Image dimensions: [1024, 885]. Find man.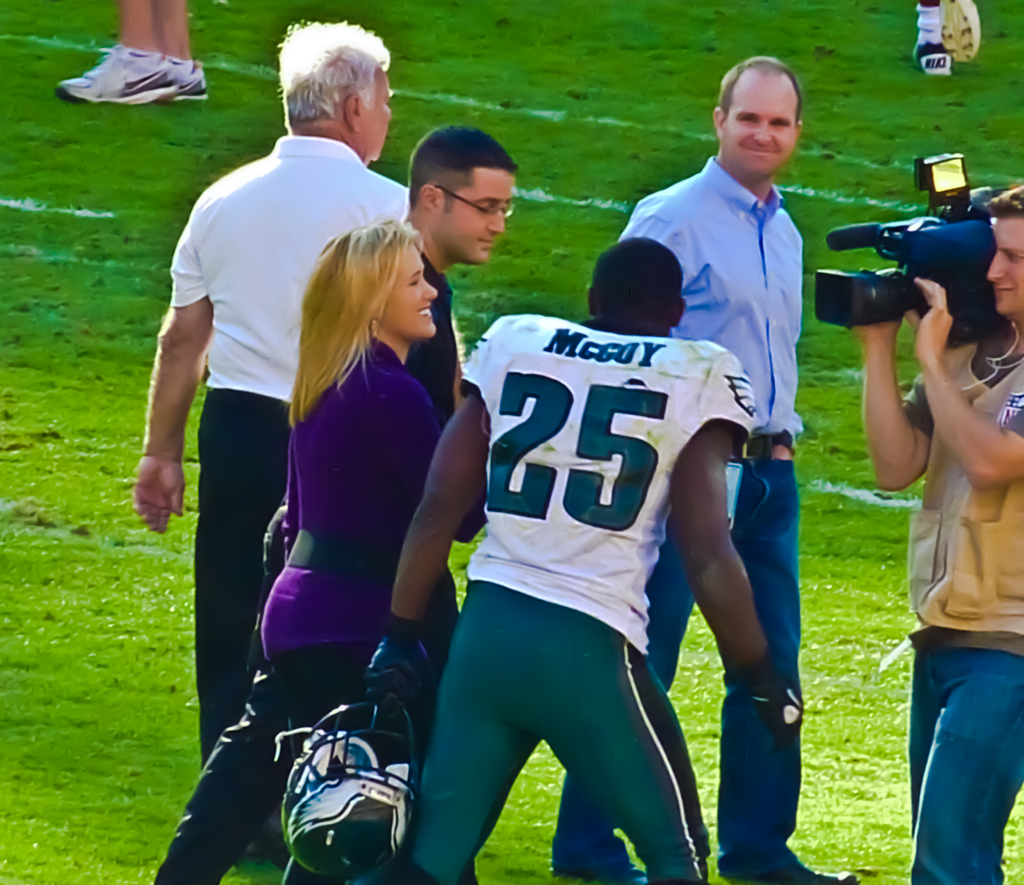
(126,20,410,861).
